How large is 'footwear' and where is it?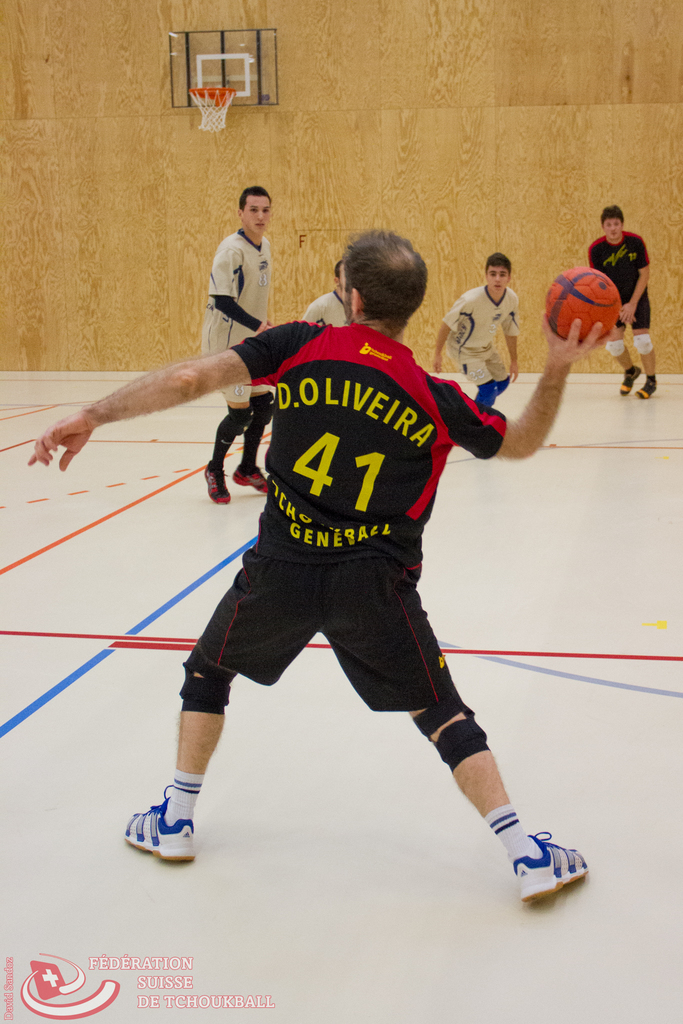
Bounding box: Rect(233, 467, 277, 495).
